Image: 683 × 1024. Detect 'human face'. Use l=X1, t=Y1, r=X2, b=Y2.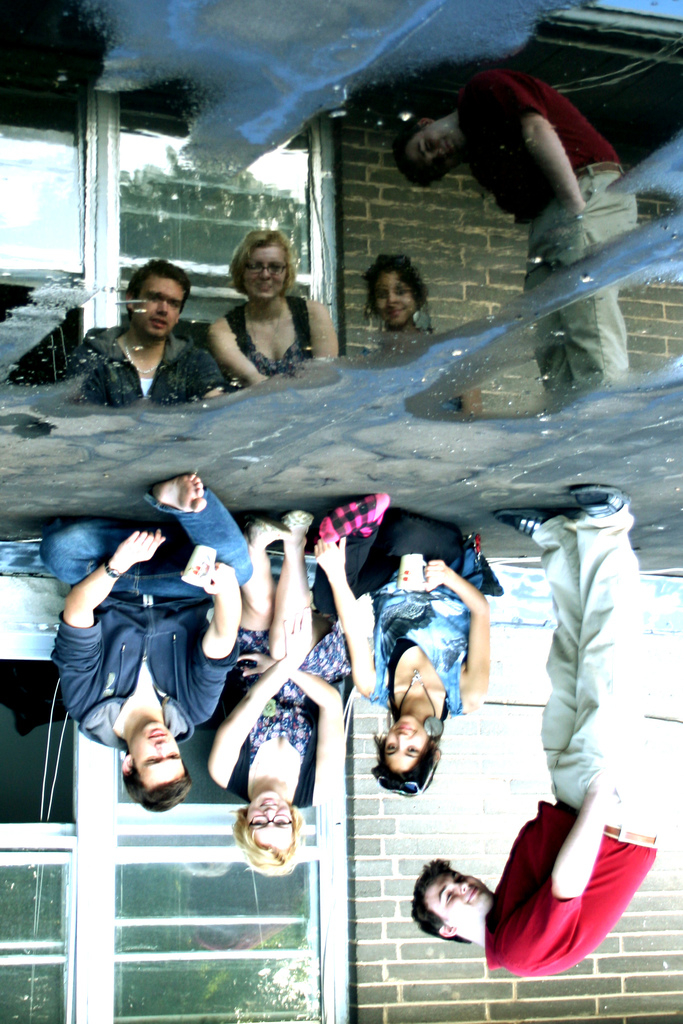
l=384, t=717, r=427, b=772.
